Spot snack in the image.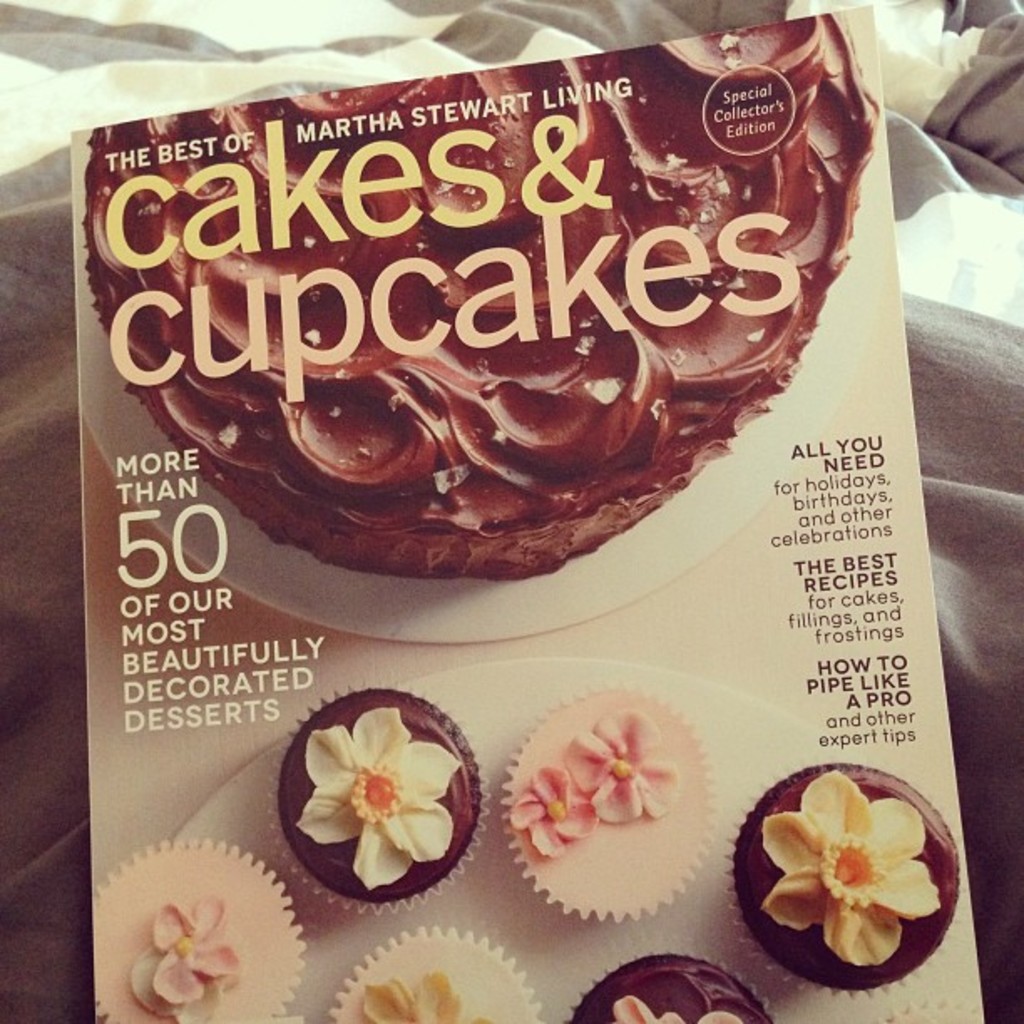
snack found at box(95, 72, 888, 577).
